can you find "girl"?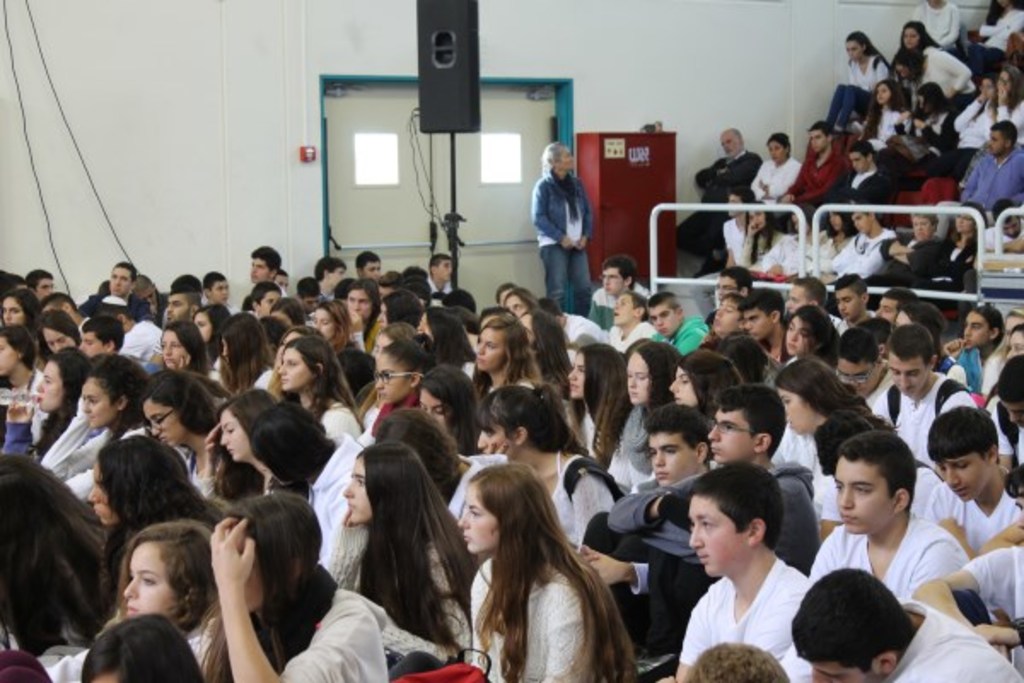
Yes, bounding box: left=563, top=340, right=635, bottom=464.
